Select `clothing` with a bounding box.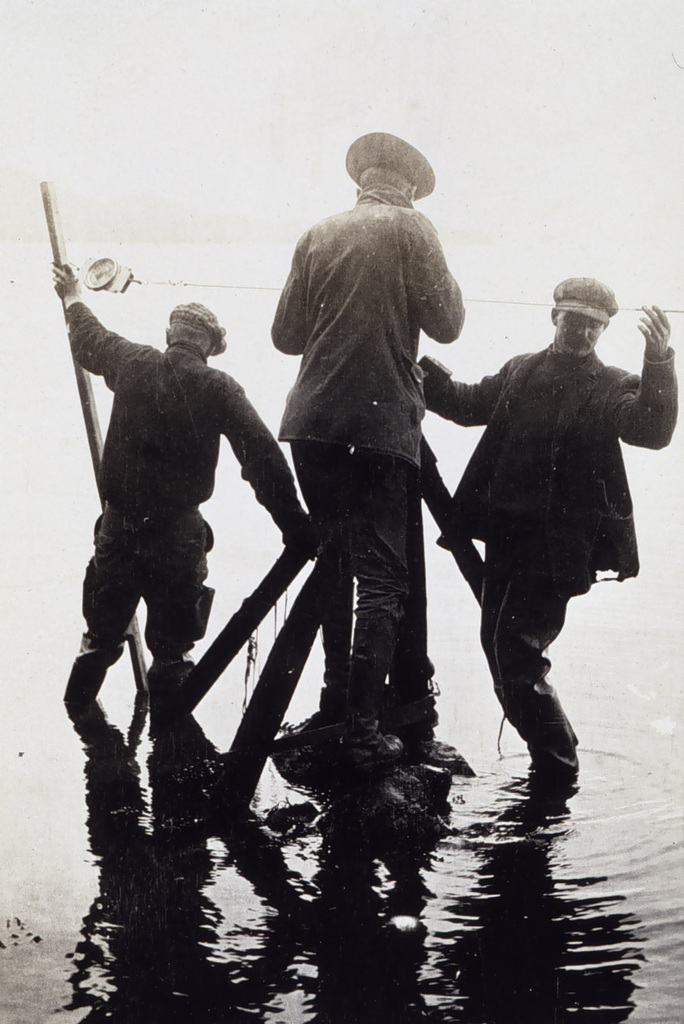
(418, 338, 682, 802).
